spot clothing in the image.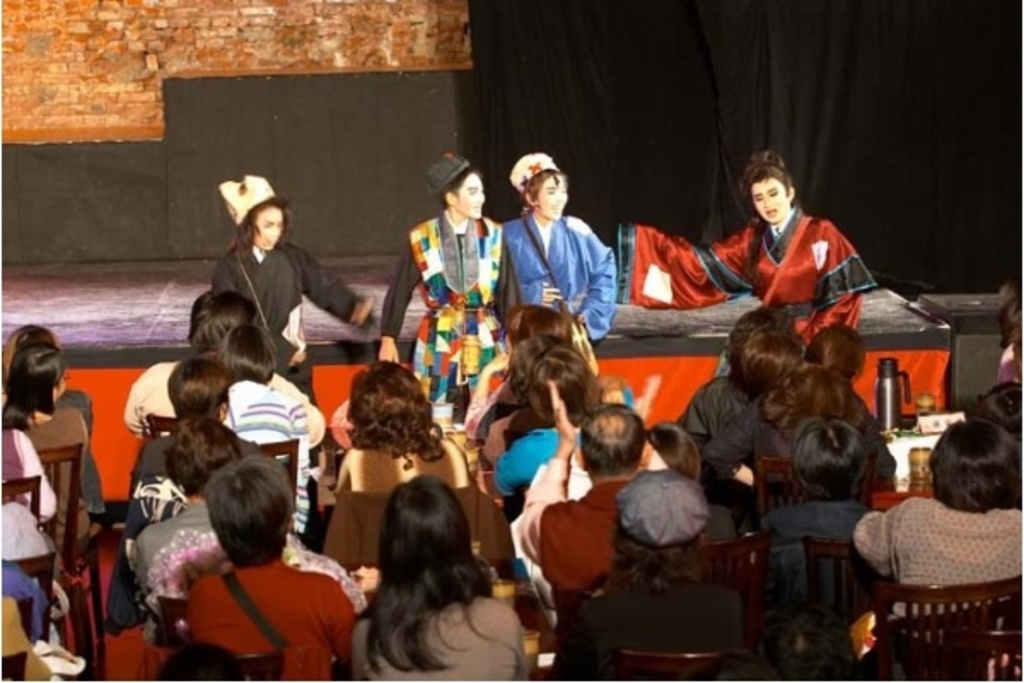
clothing found at (left=217, top=381, right=323, bottom=541).
